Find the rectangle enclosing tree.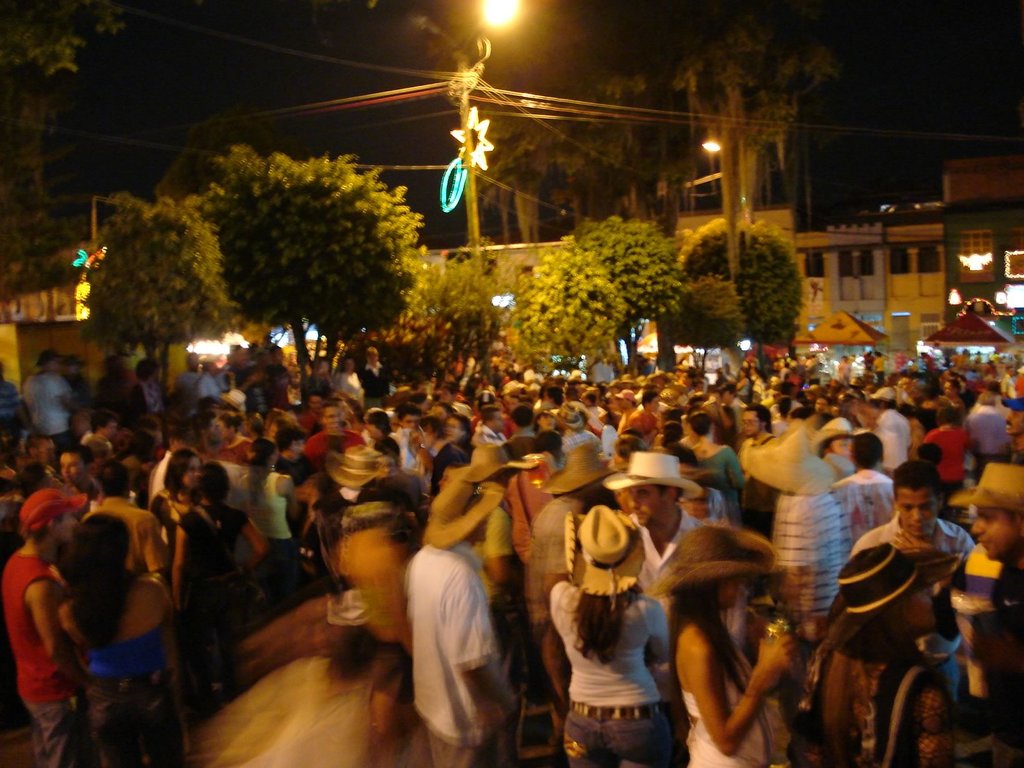
188:143:431:401.
